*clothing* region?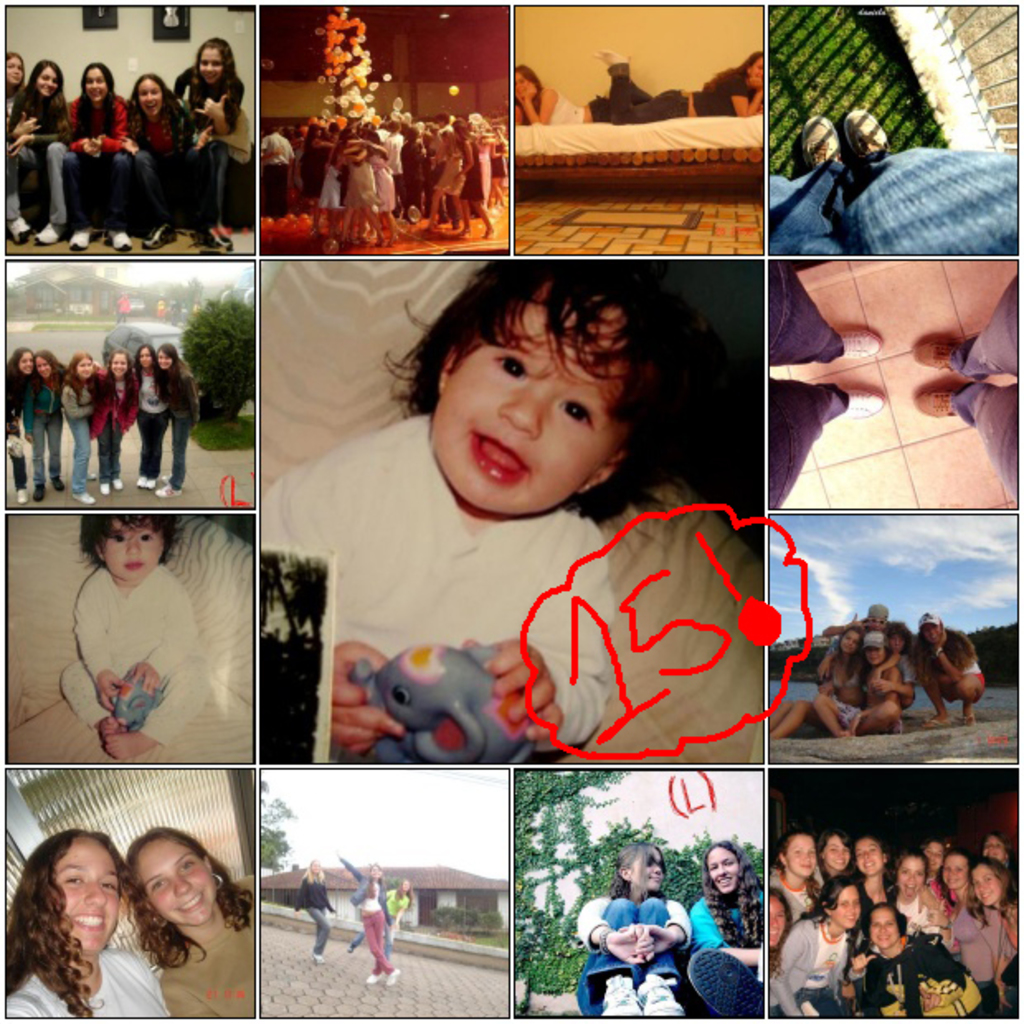
(59, 89, 135, 228)
